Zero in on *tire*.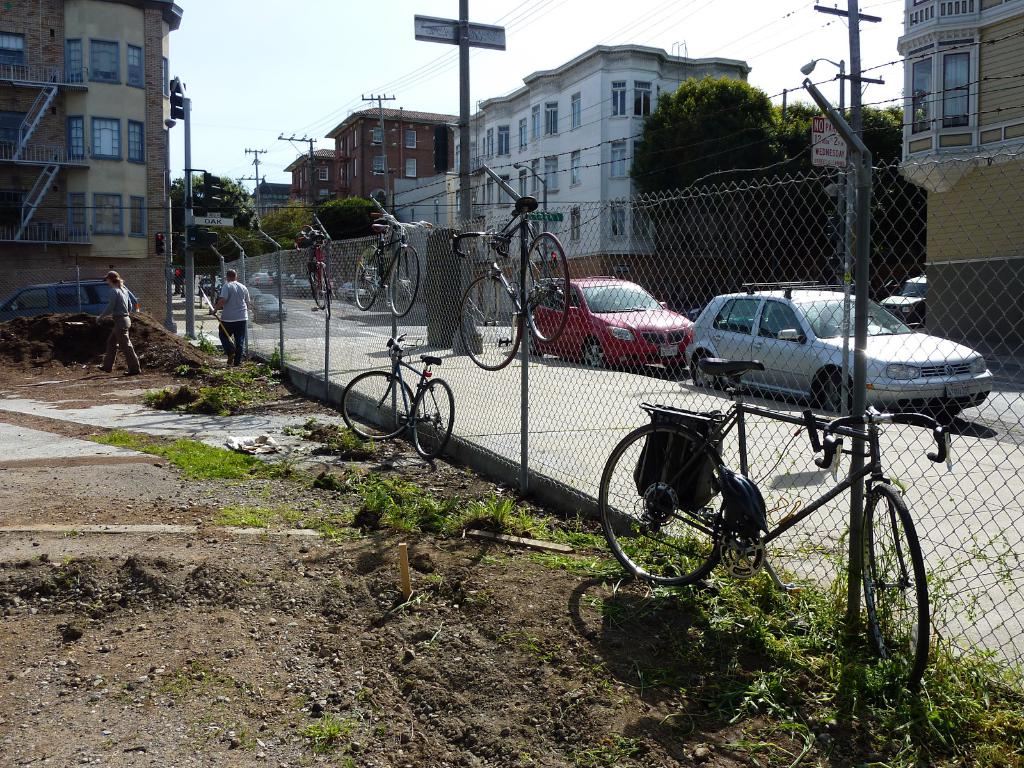
Zeroed in: bbox=(385, 242, 422, 309).
